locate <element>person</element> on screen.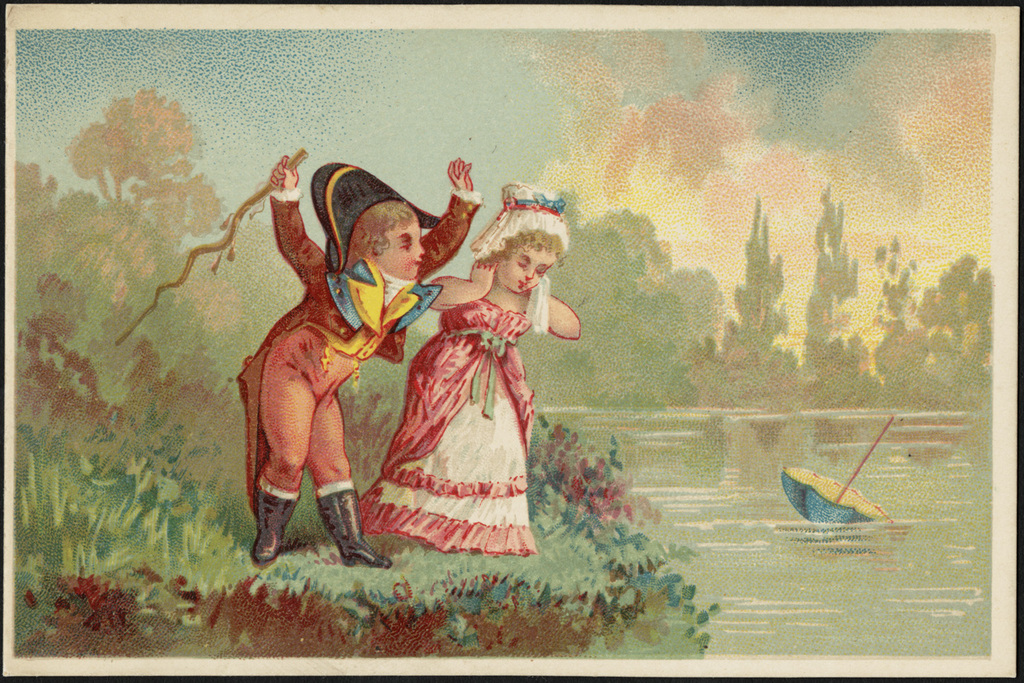
On screen at left=362, top=191, right=584, bottom=568.
